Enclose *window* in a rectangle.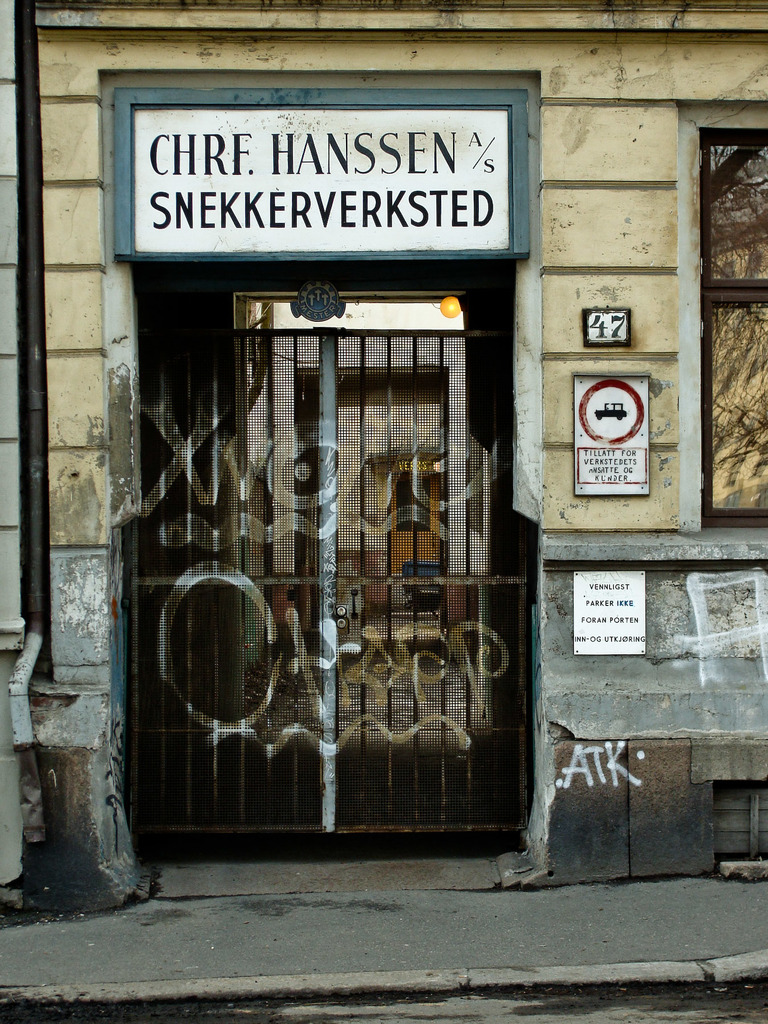
680, 98, 767, 544.
